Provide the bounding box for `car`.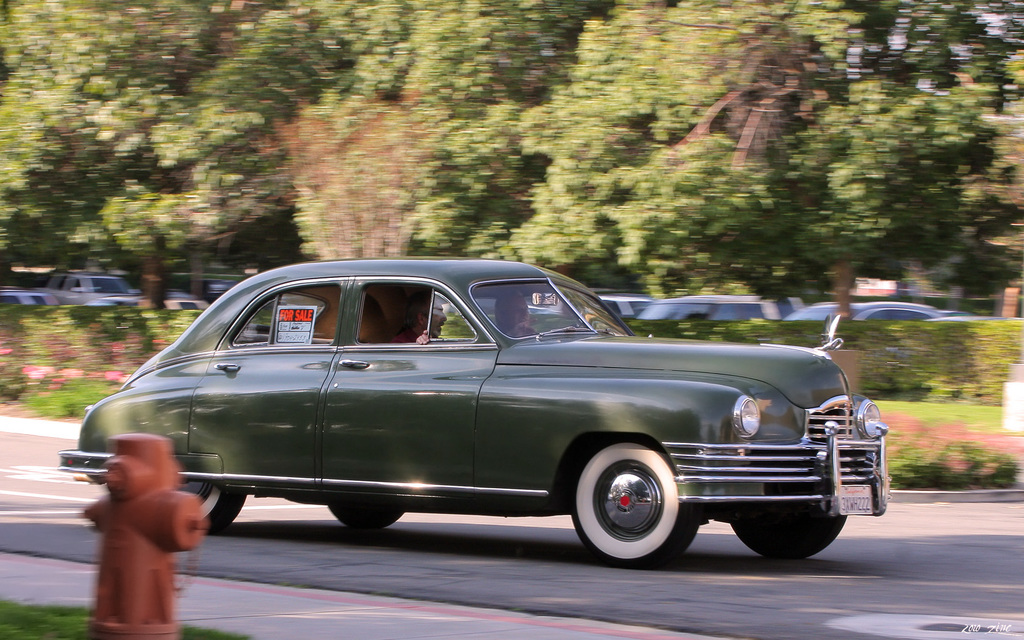
{"x1": 639, "y1": 296, "x2": 797, "y2": 319}.
